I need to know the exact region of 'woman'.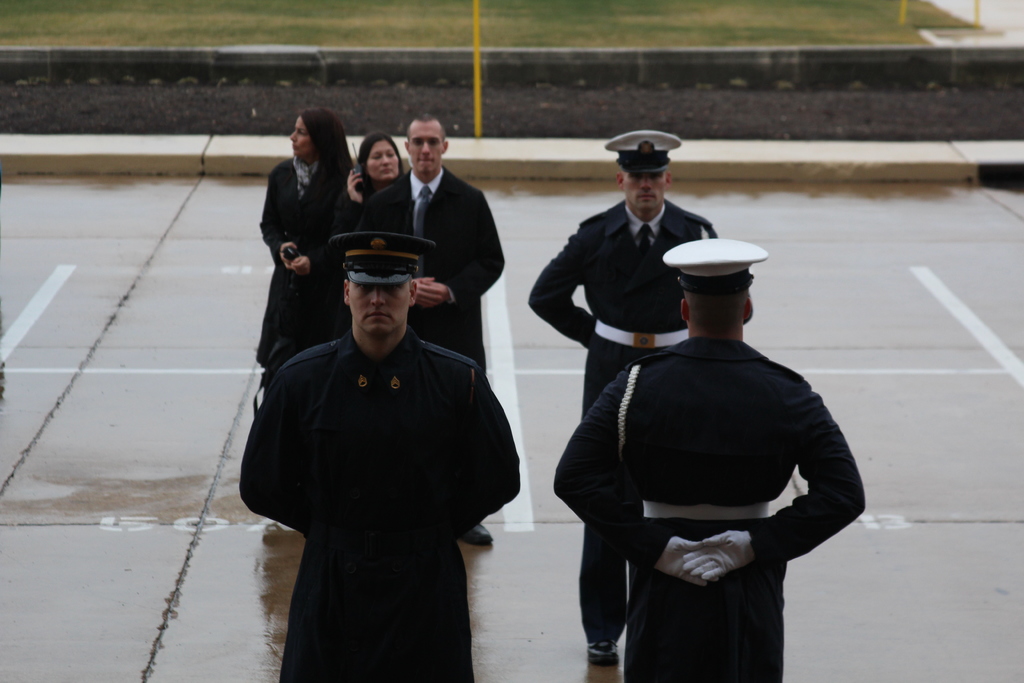
Region: bbox=(333, 124, 413, 232).
